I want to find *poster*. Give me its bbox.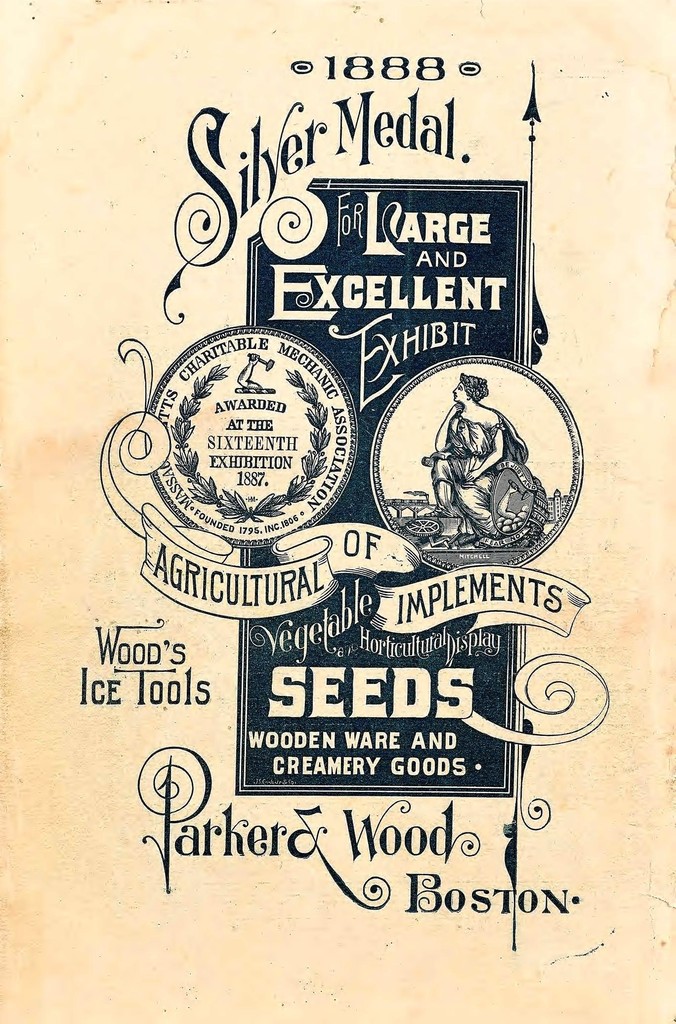
(0, 0, 675, 1023).
